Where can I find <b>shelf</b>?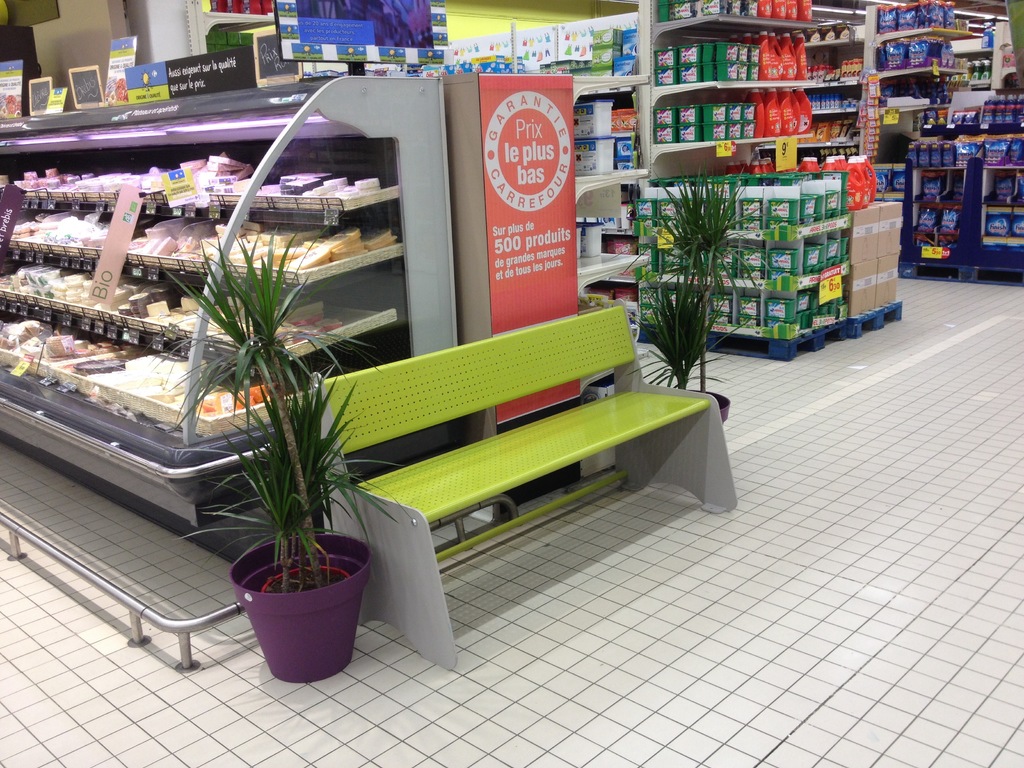
You can find it at [566, 166, 652, 202].
